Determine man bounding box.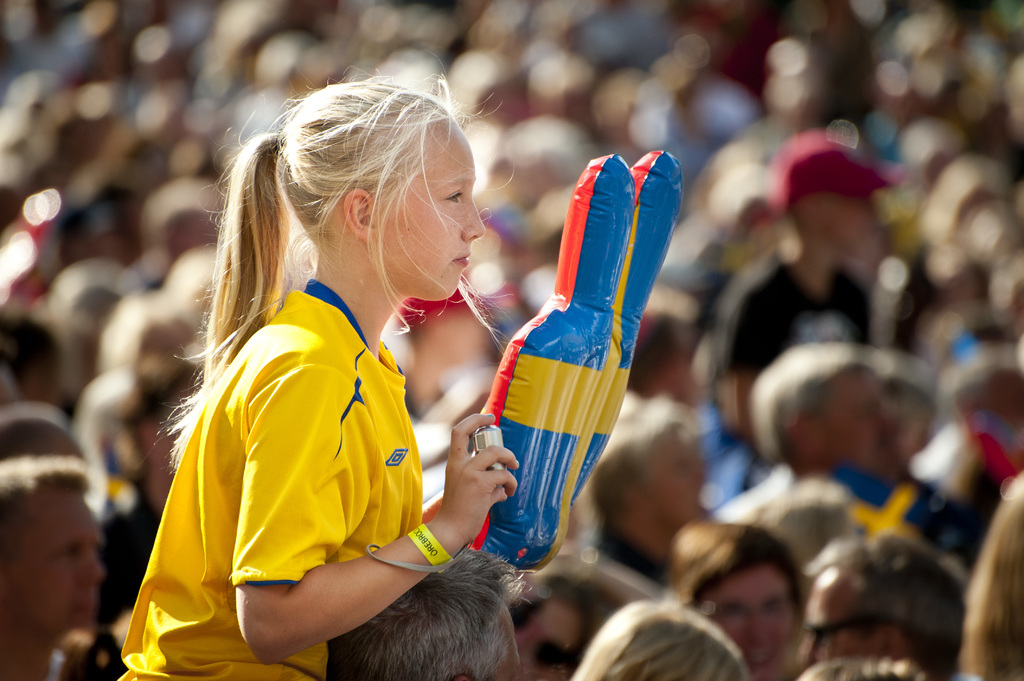
Determined: [left=324, top=549, right=540, bottom=680].
